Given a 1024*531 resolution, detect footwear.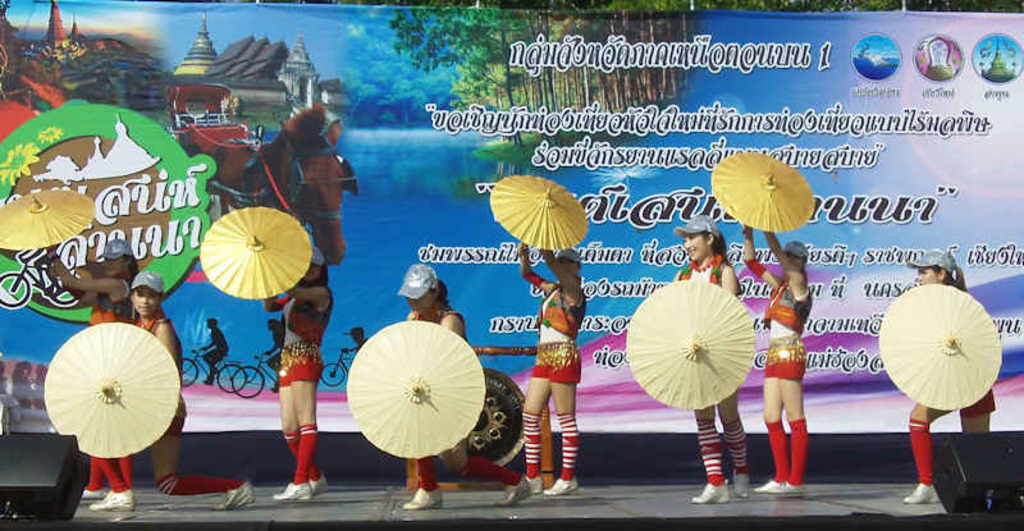
Rect(406, 486, 434, 509).
